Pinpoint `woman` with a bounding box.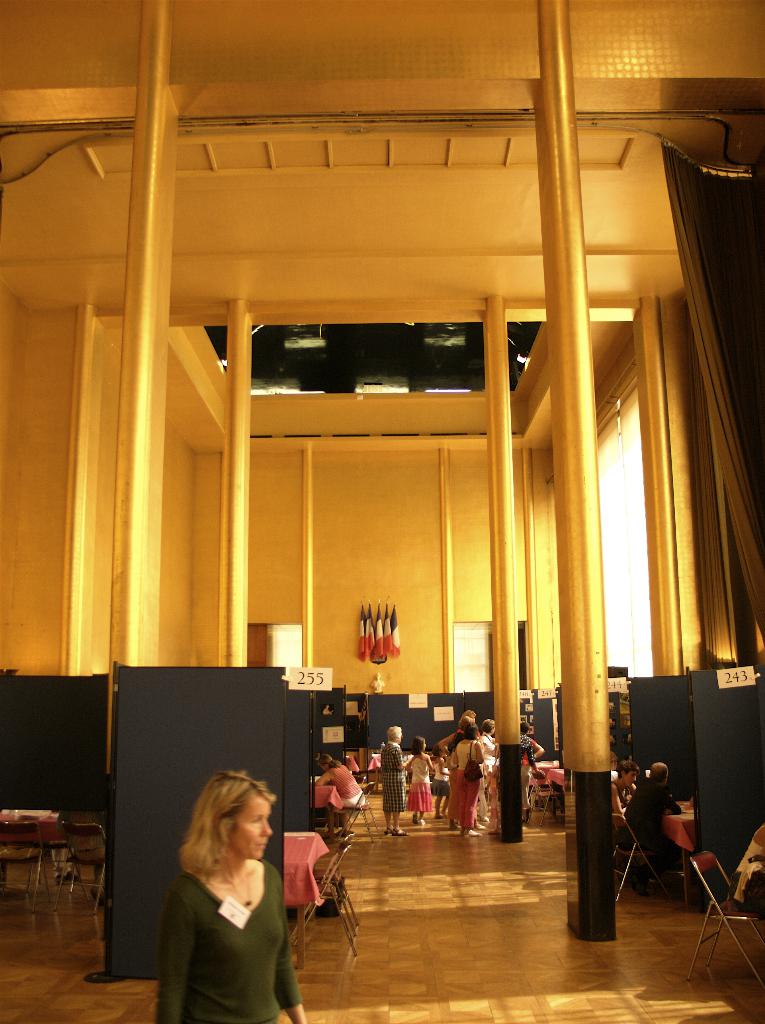
146:772:304:1012.
